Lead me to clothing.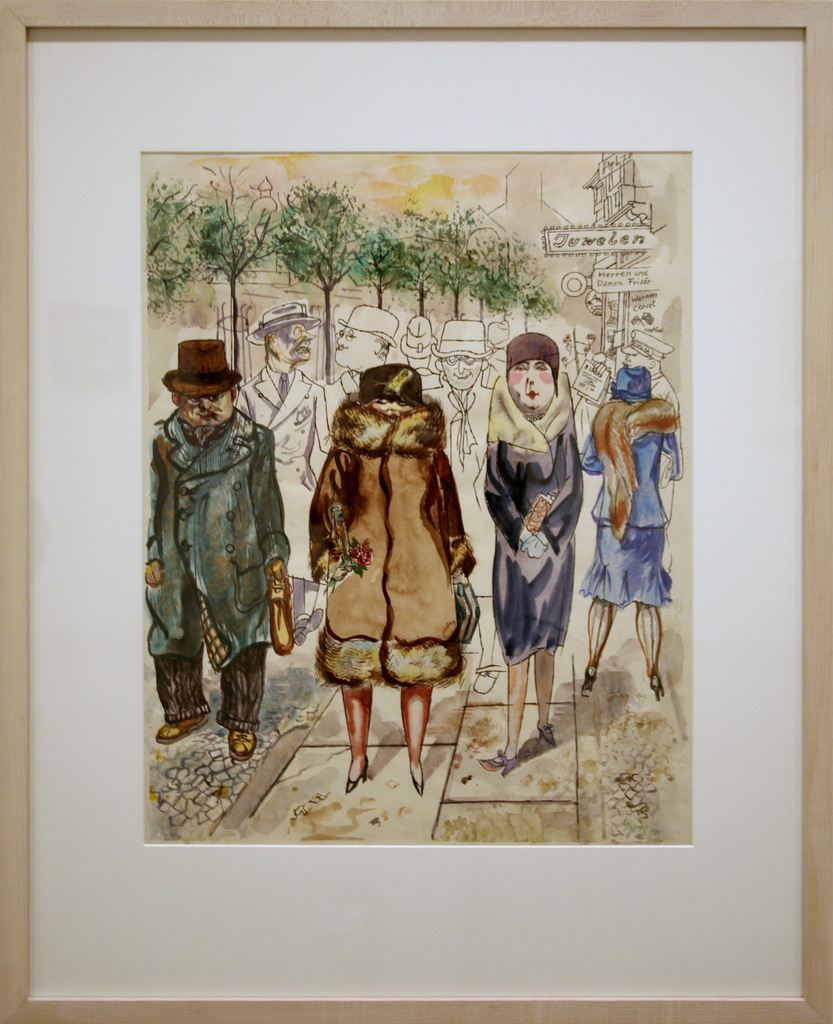
Lead to <box>149,337,289,761</box>.
